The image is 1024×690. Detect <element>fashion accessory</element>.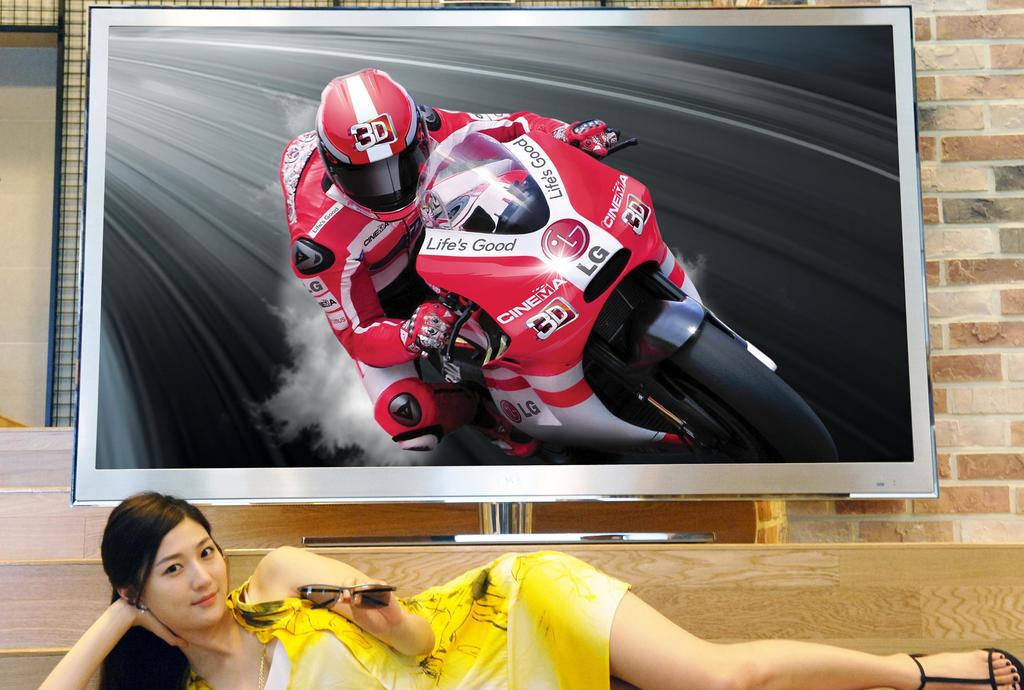
Detection: bbox=(1013, 675, 1017, 678).
